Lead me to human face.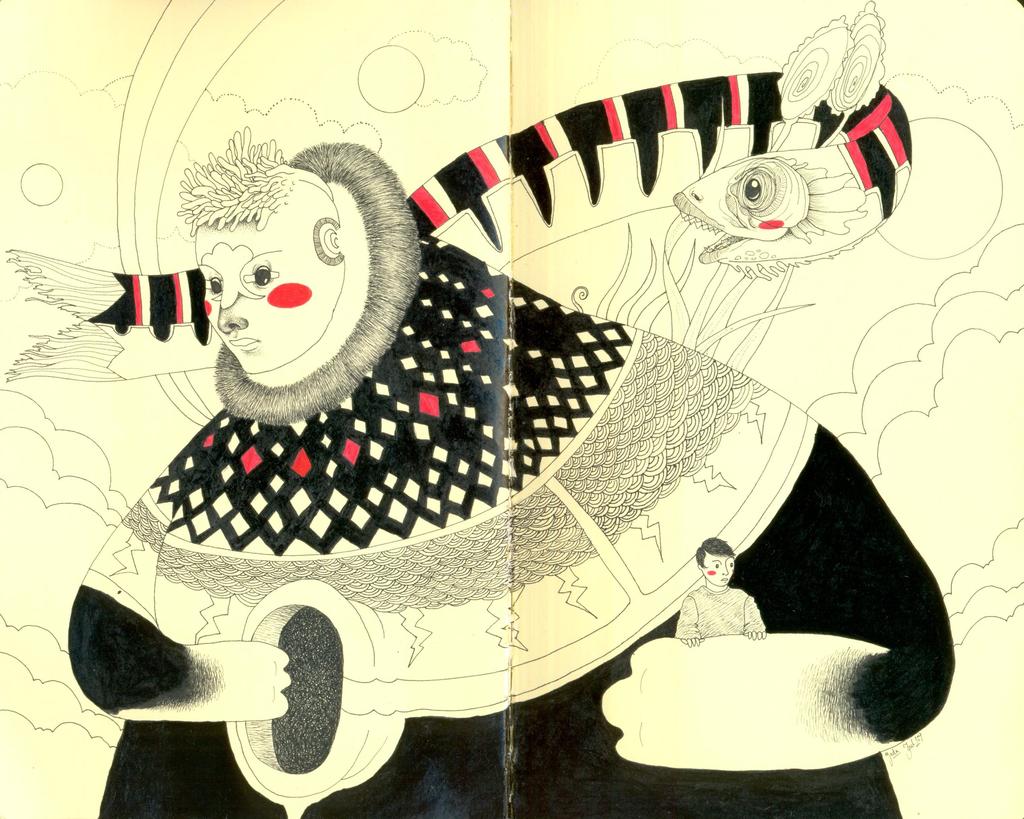
Lead to (x1=200, y1=216, x2=328, y2=369).
